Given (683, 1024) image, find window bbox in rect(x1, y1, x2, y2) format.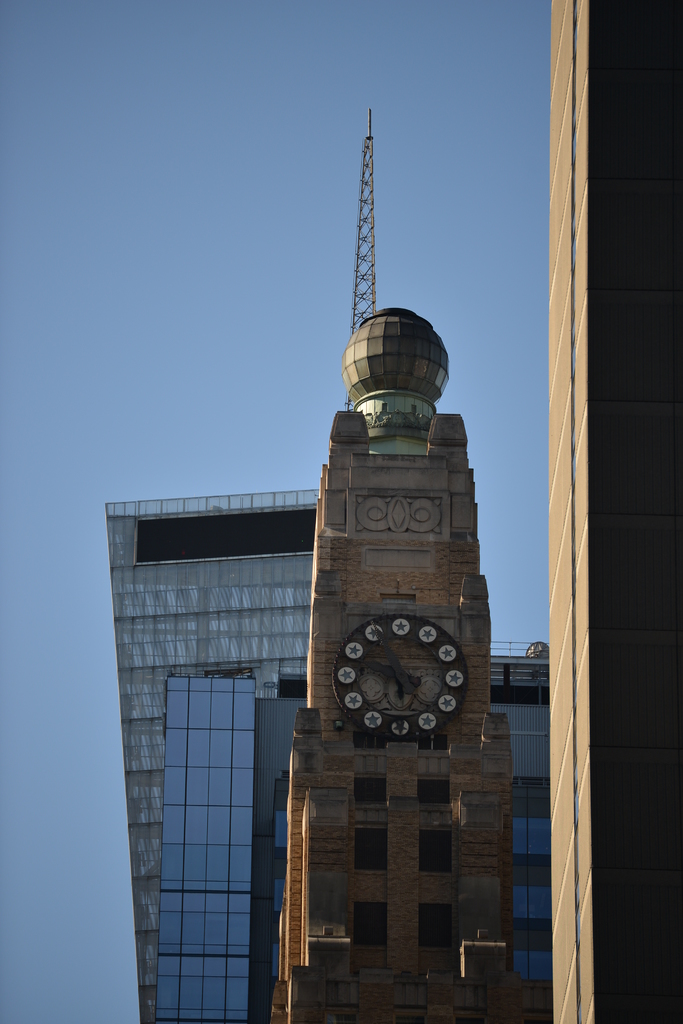
rect(410, 769, 469, 803).
